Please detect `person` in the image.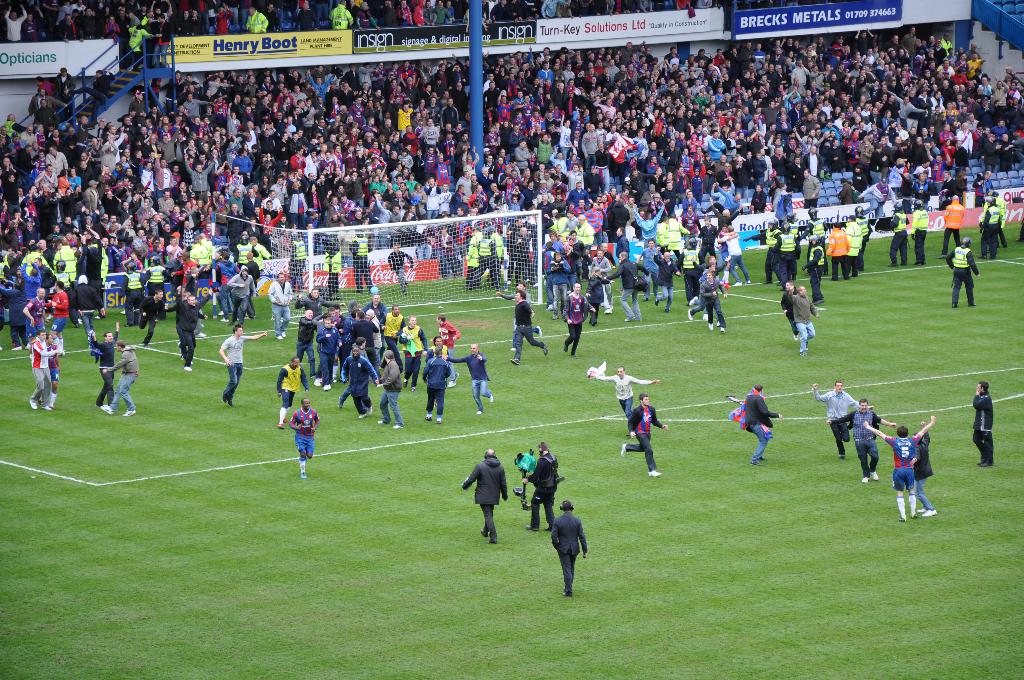
crop(827, 398, 895, 485).
